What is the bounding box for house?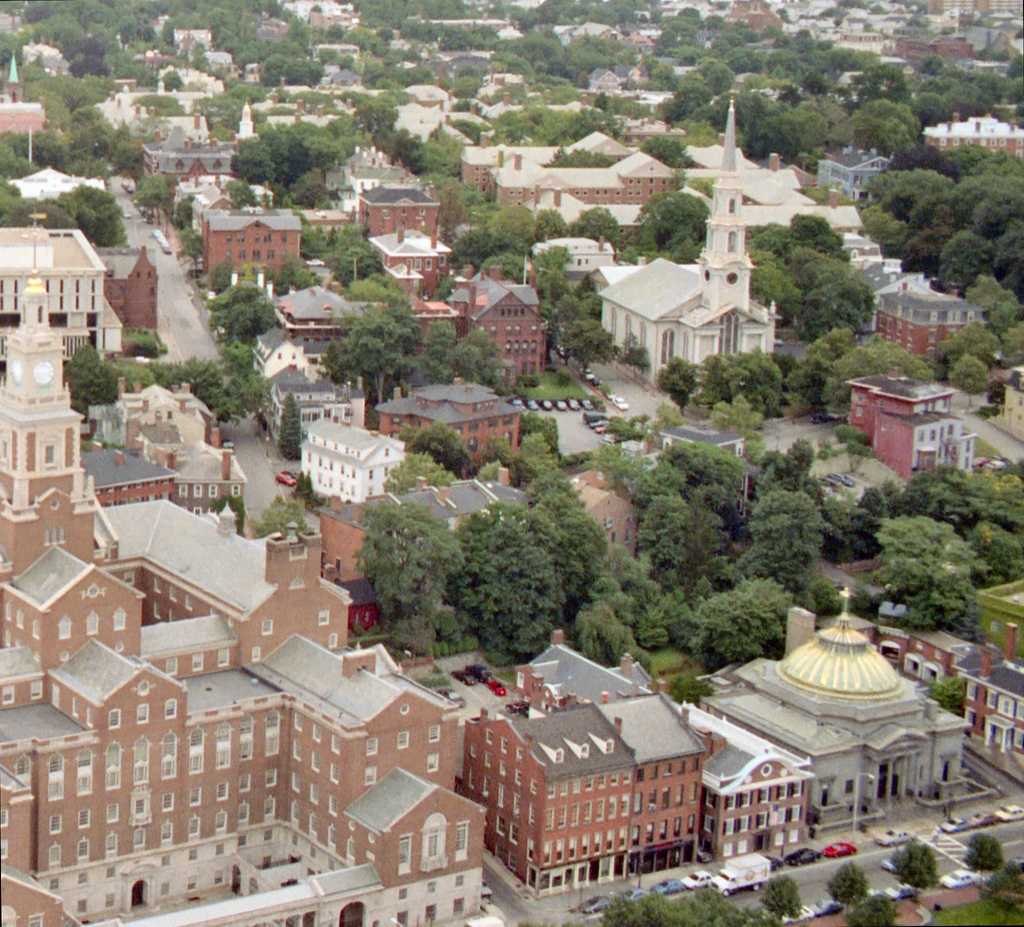
l=168, t=168, r=278, b=226.
